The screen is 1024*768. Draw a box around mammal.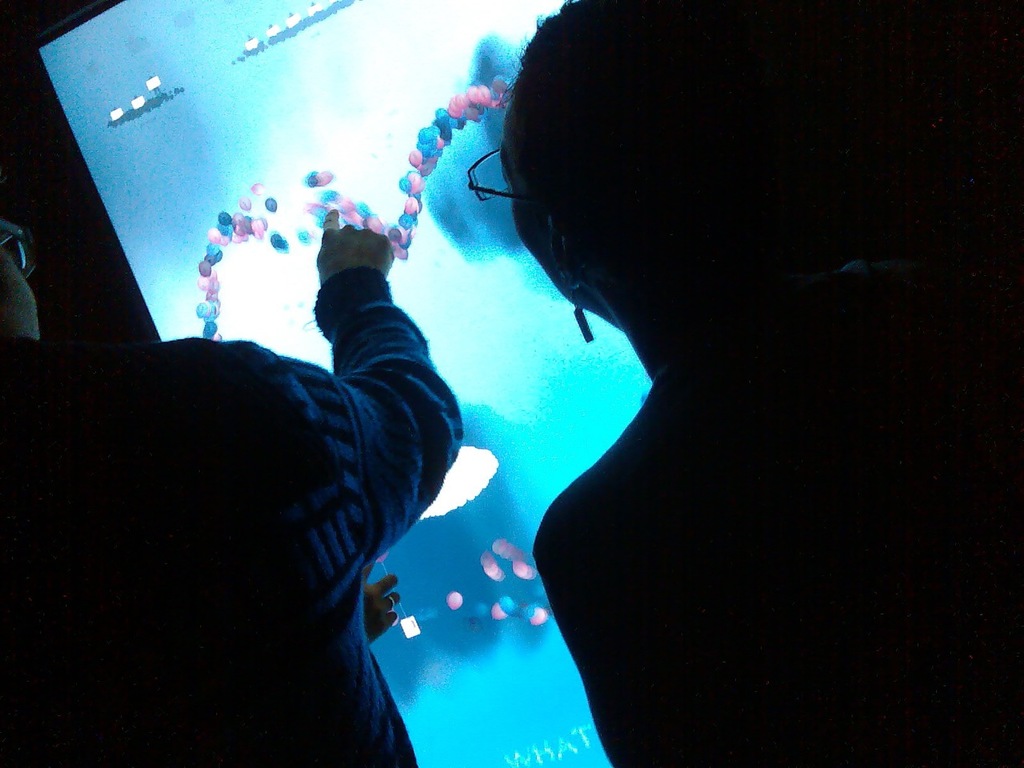
bbox=(2, 202, 425, 767).
